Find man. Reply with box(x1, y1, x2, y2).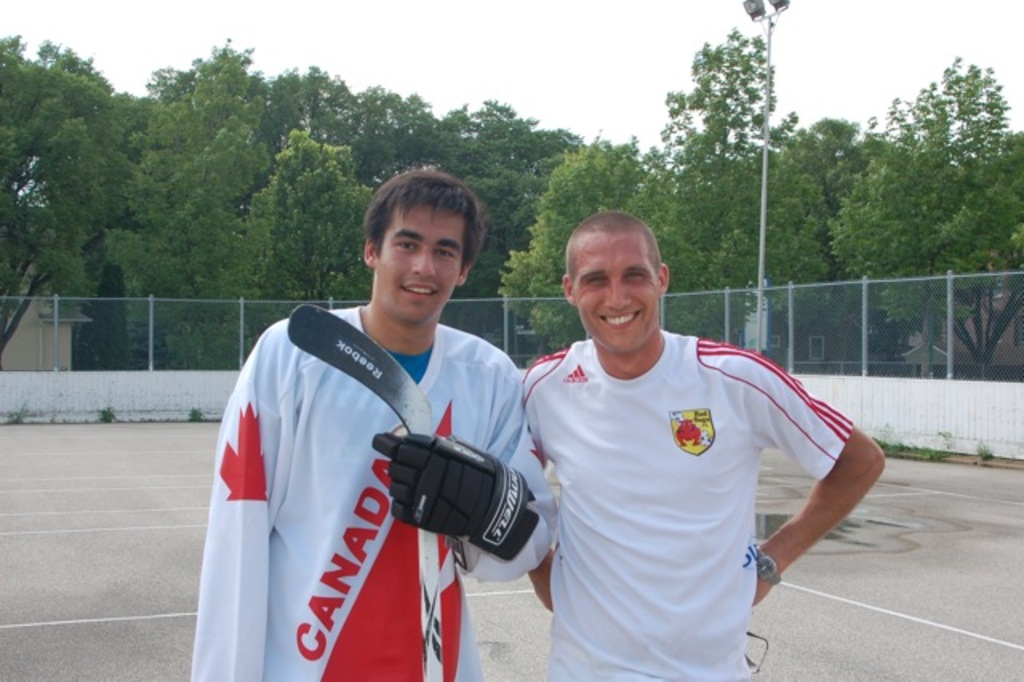
box(517, 210, 886, 680).
